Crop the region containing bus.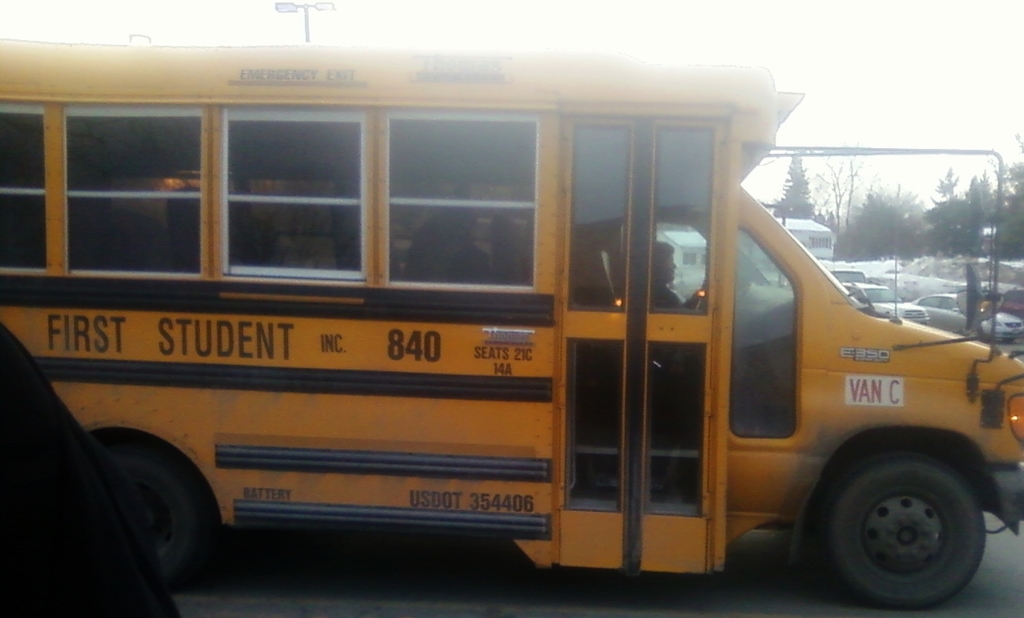
Crop region: 0/38/1023/601.
